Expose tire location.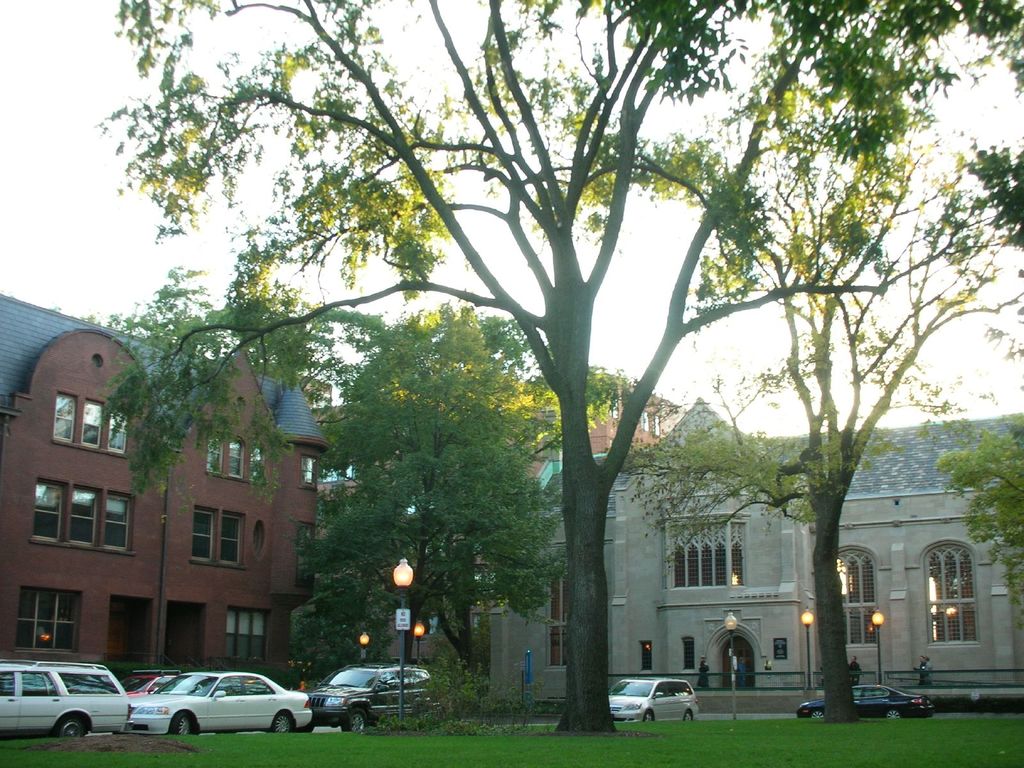
Exposed at x1=296, y1=722, x2=313, y2=734.
